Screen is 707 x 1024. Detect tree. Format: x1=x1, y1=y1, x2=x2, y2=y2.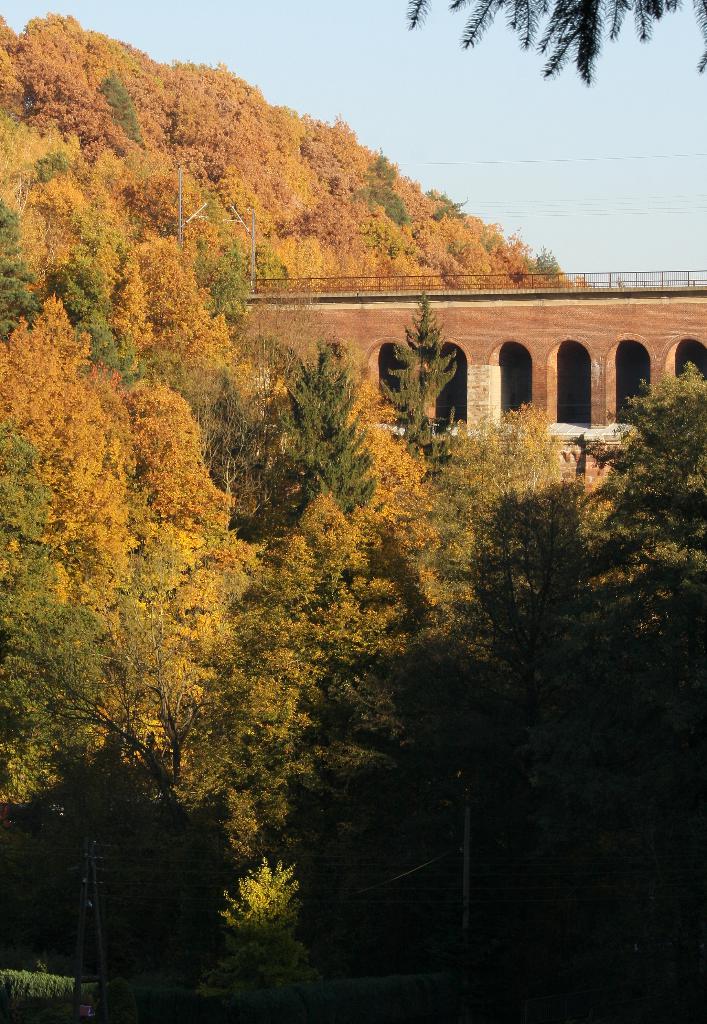
x1=219, y1=386, x2=695, y2=977.
